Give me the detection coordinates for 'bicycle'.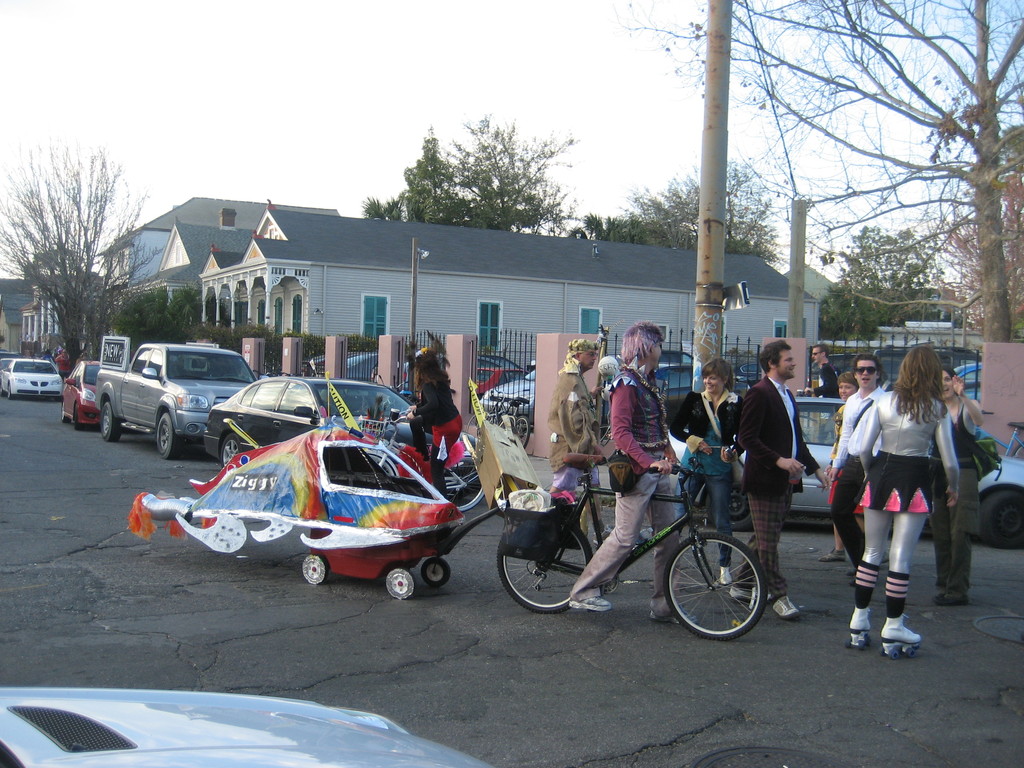
[364,408,483,515].
